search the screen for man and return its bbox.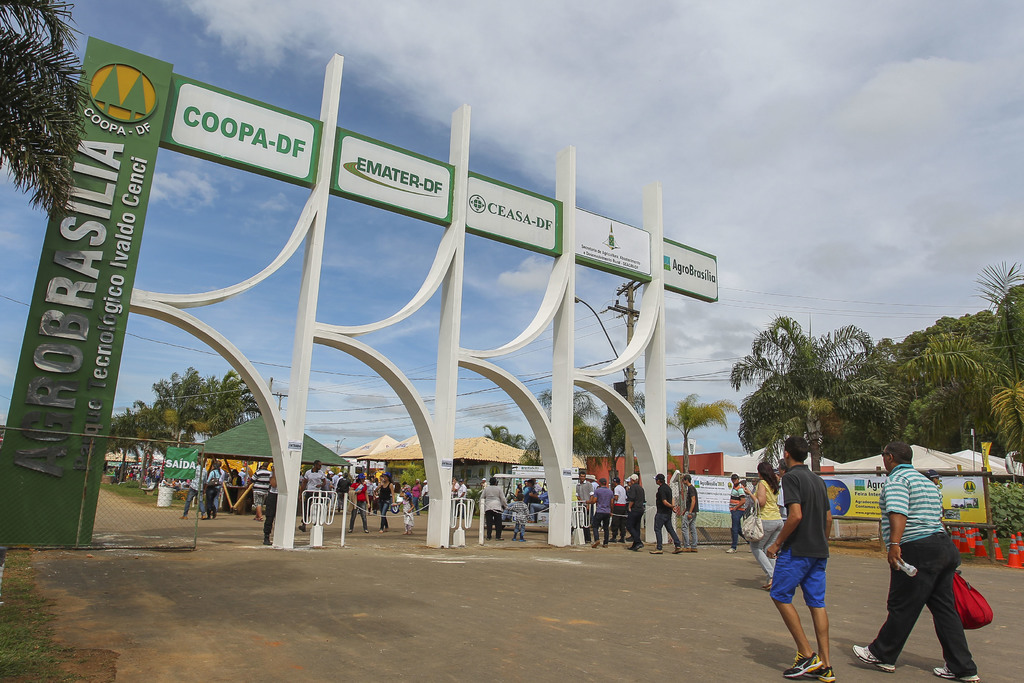
Found: [left=576, top=474, right=591, bottom=542].
